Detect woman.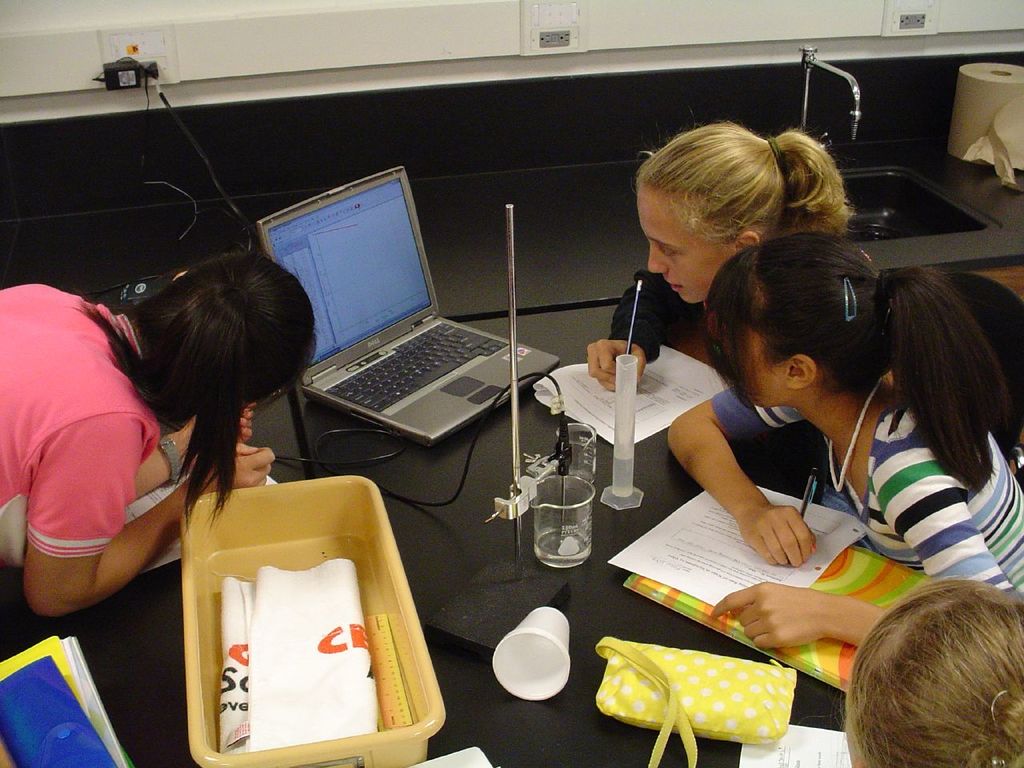
Detected at [left=658, top=230, right=1023, bottom=651].
